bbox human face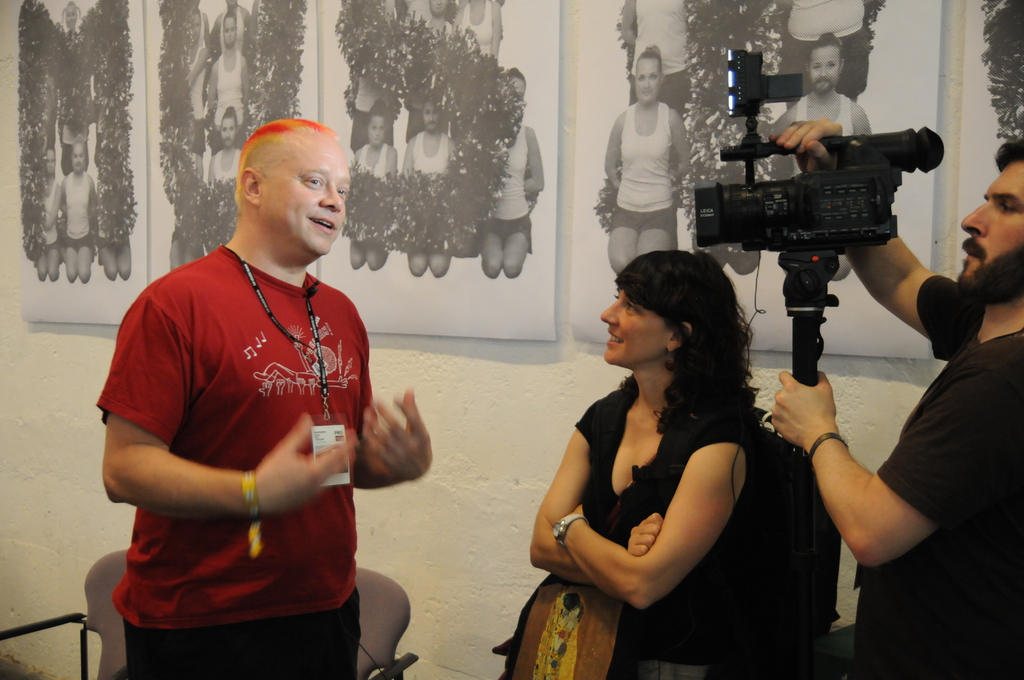
rect(964, 166, 1023, 306)
